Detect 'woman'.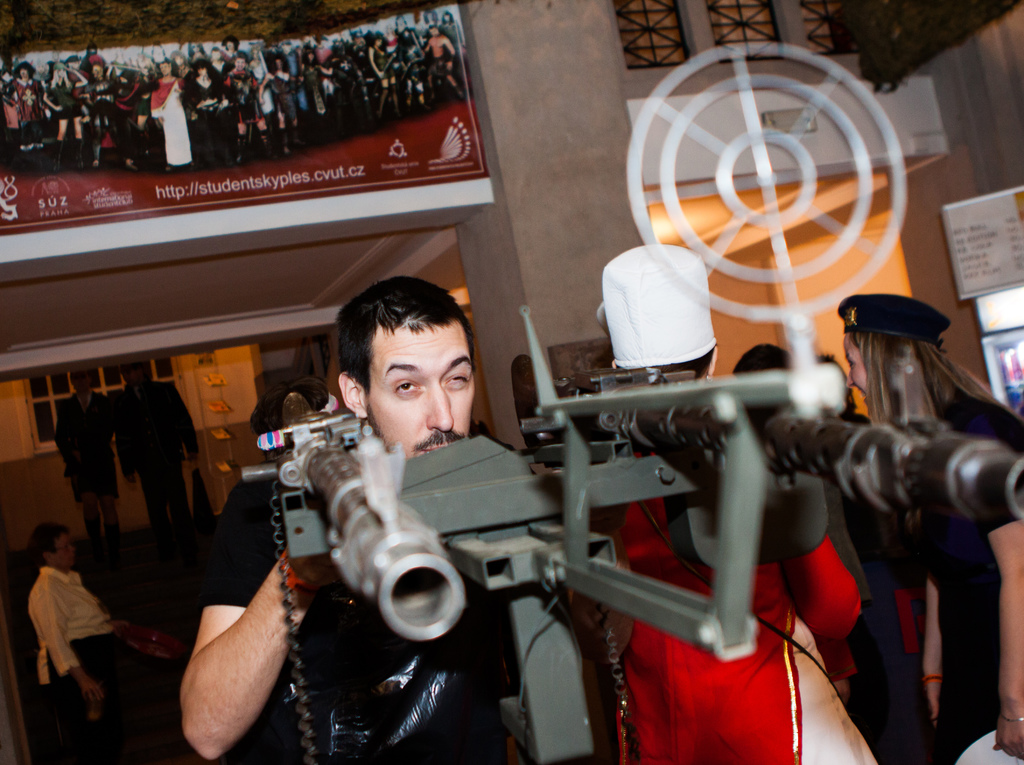
Detected at (x1=840, y1=292, x2=1023, y2=764).
